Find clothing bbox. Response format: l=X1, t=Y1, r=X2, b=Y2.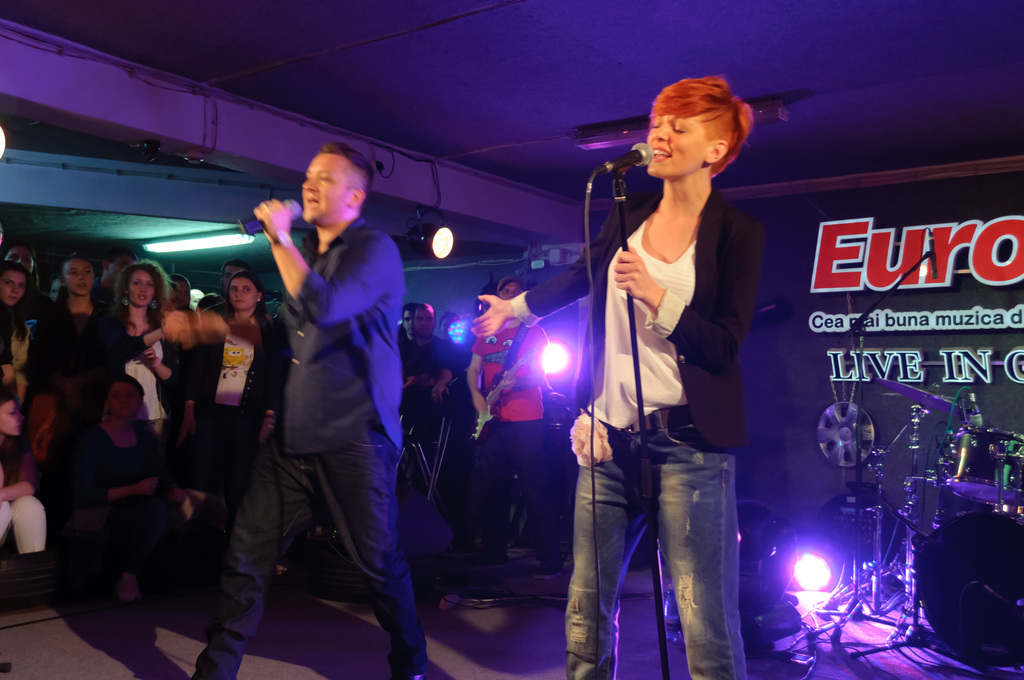
l=395, t=329, r=452, b=455.
